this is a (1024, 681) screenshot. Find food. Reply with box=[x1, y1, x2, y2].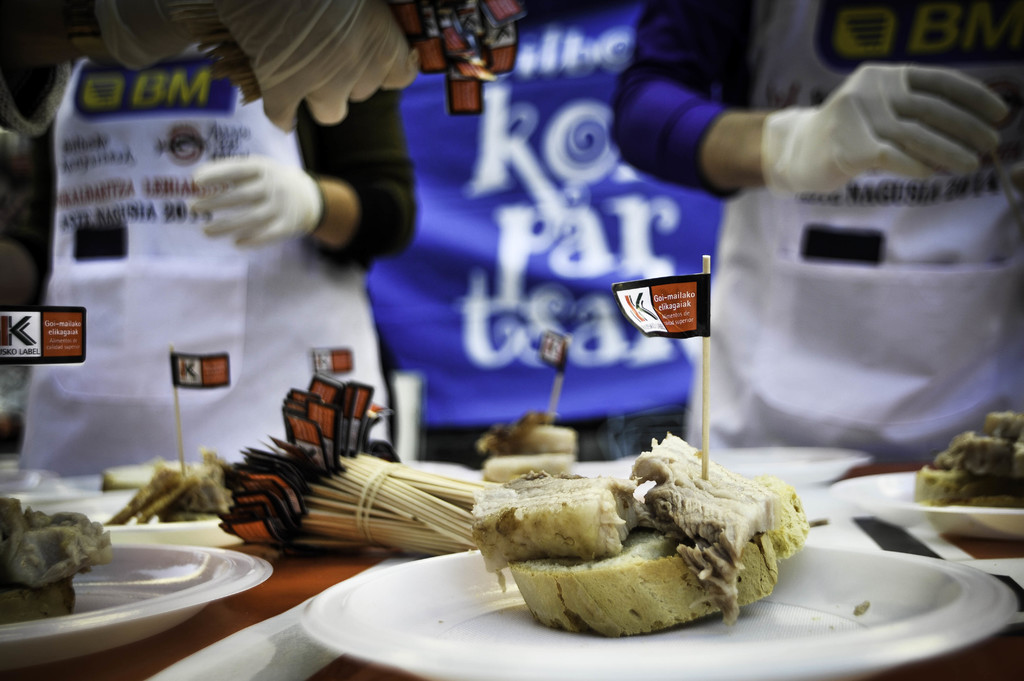
box=[467, 437, 813, 639].
